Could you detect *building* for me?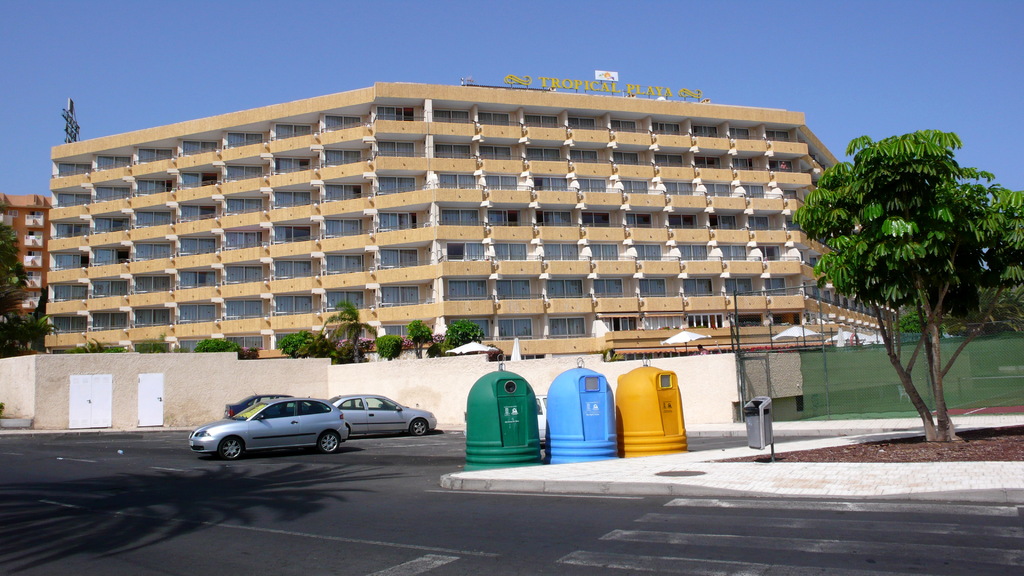
Detection result: bbox=(42, 80, 892, 360).
